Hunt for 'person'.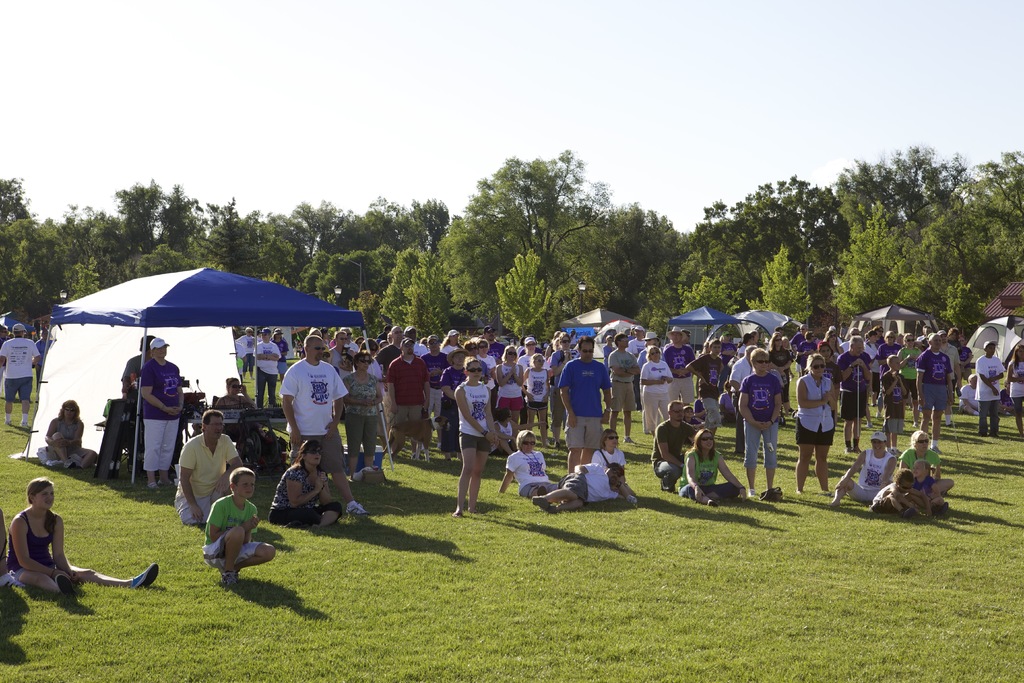
Hunted down at [491, 429, 570, 502].
